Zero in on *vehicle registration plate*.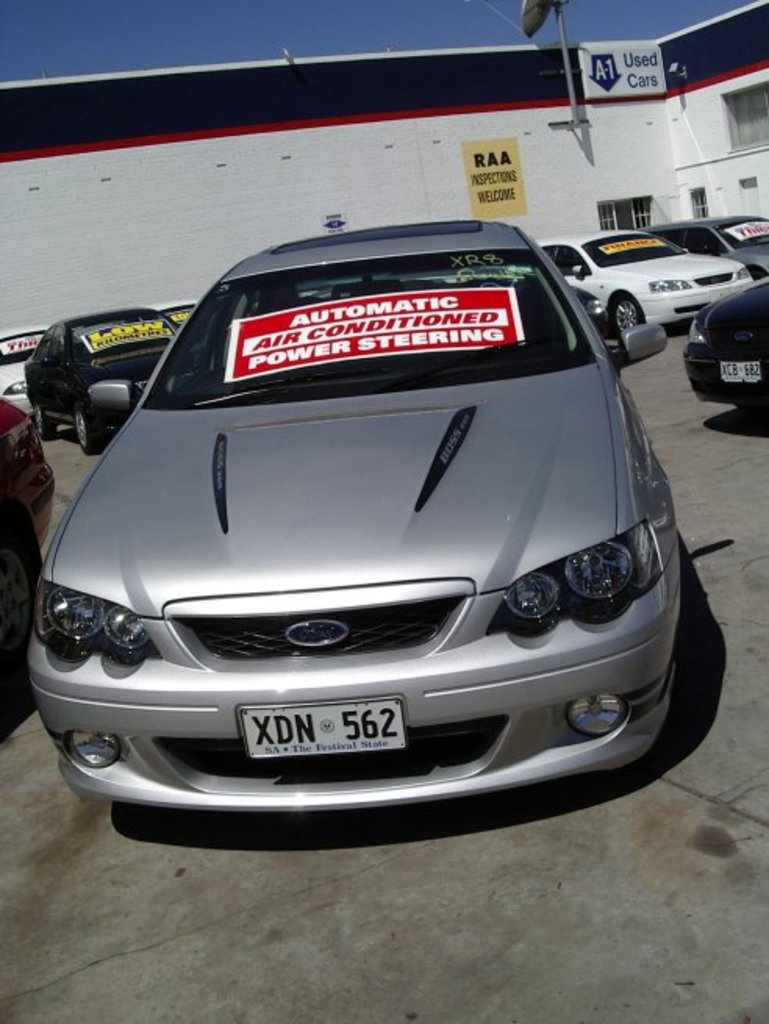
Zeroed in: bbox=[244, 702, 411, 763].
